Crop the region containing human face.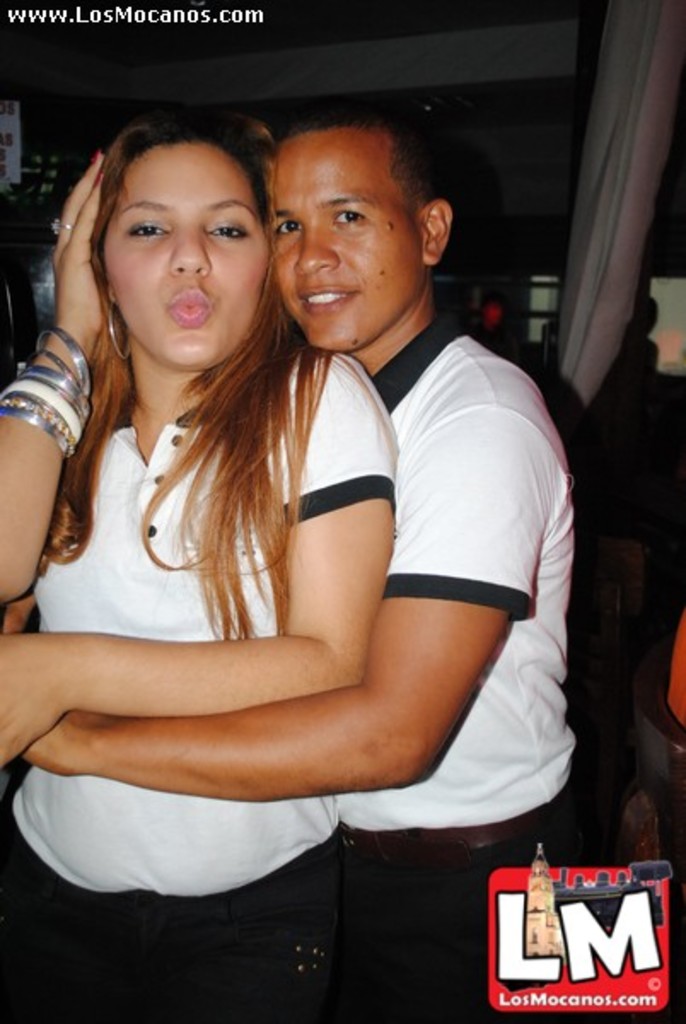
Crop region: select_region(106, 140, 273, 369).
